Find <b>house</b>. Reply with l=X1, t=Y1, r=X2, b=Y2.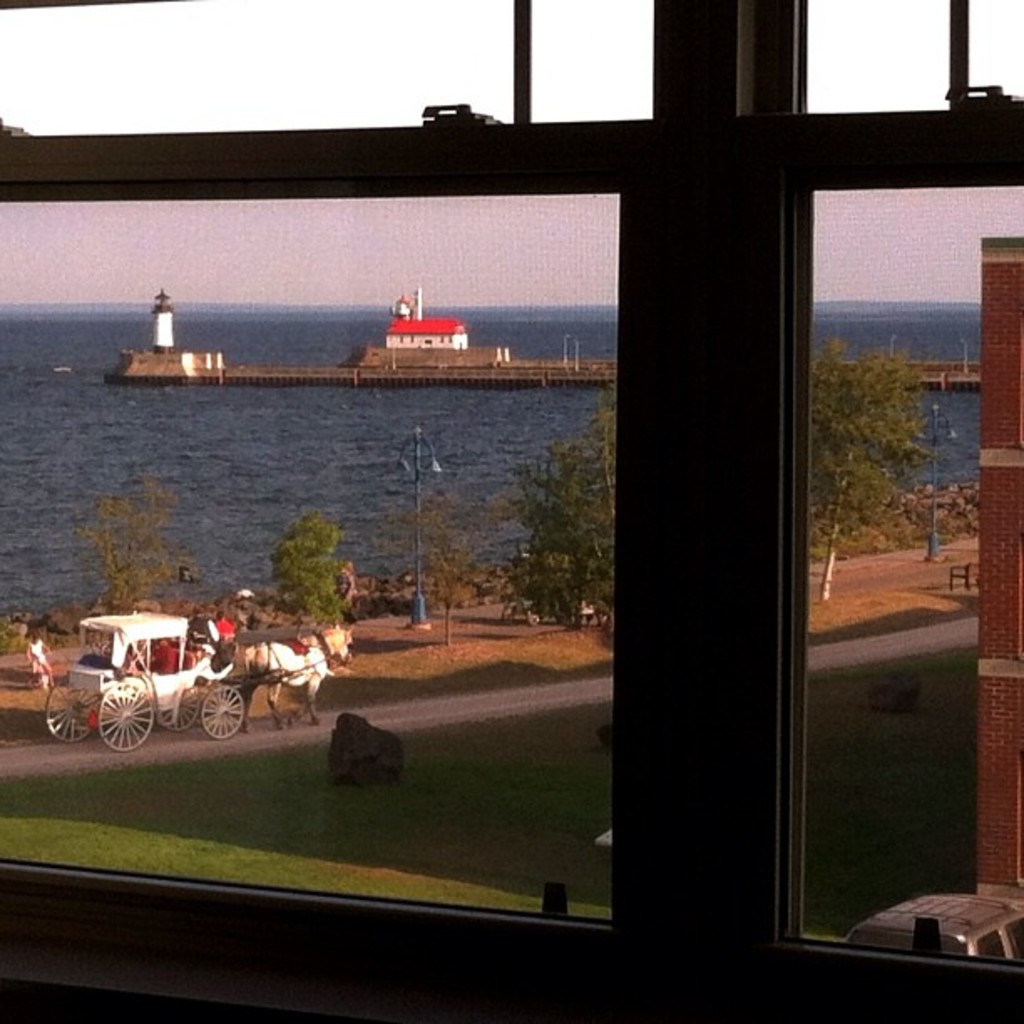
l=967, t=241, r=1022, b=929.
